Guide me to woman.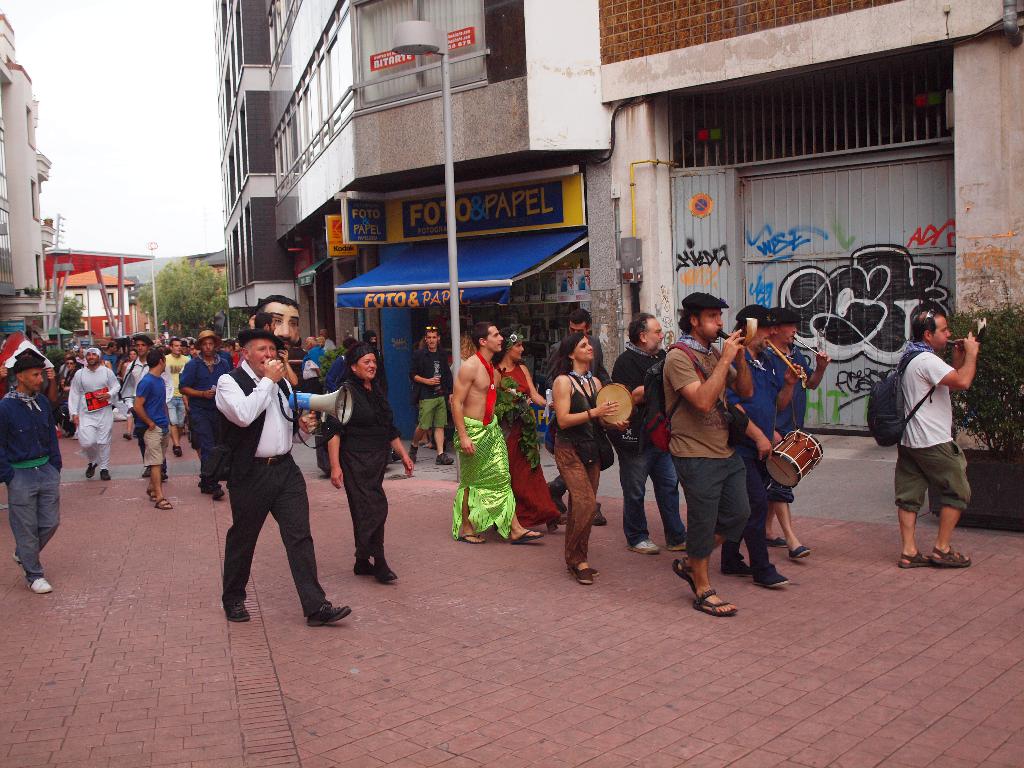
Guidance: [449,334,476,408].
